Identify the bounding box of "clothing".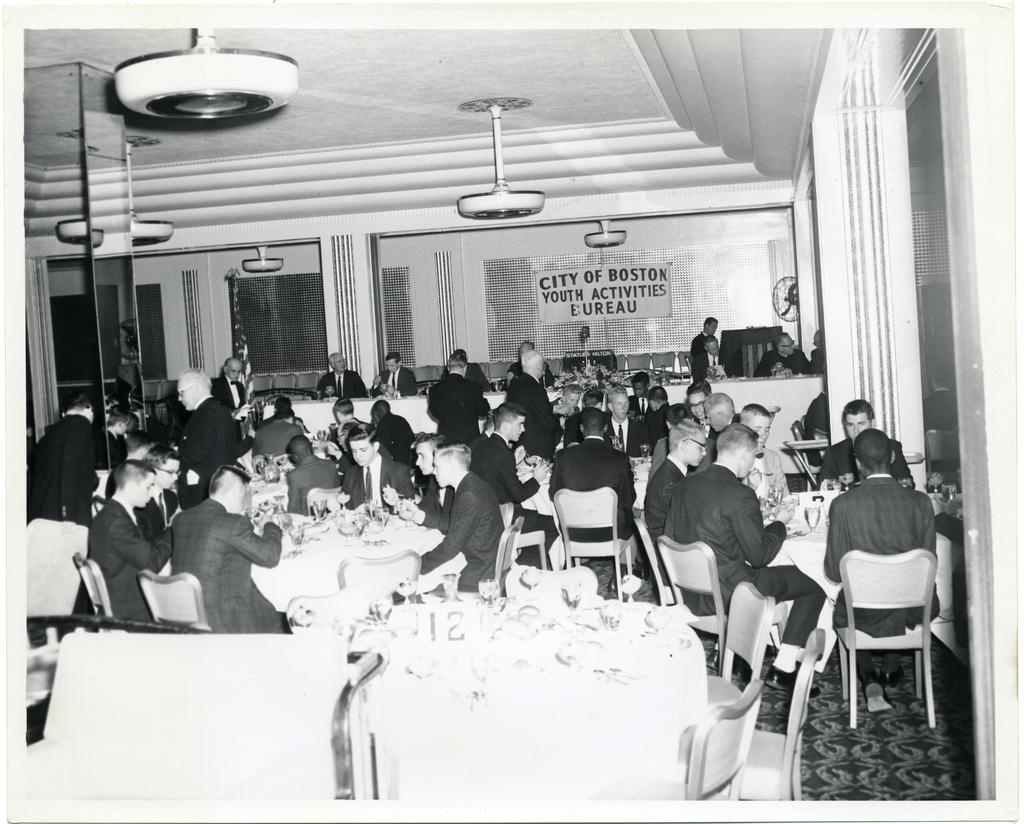
[x1=161, y1=483, x2=280, y2=634].
